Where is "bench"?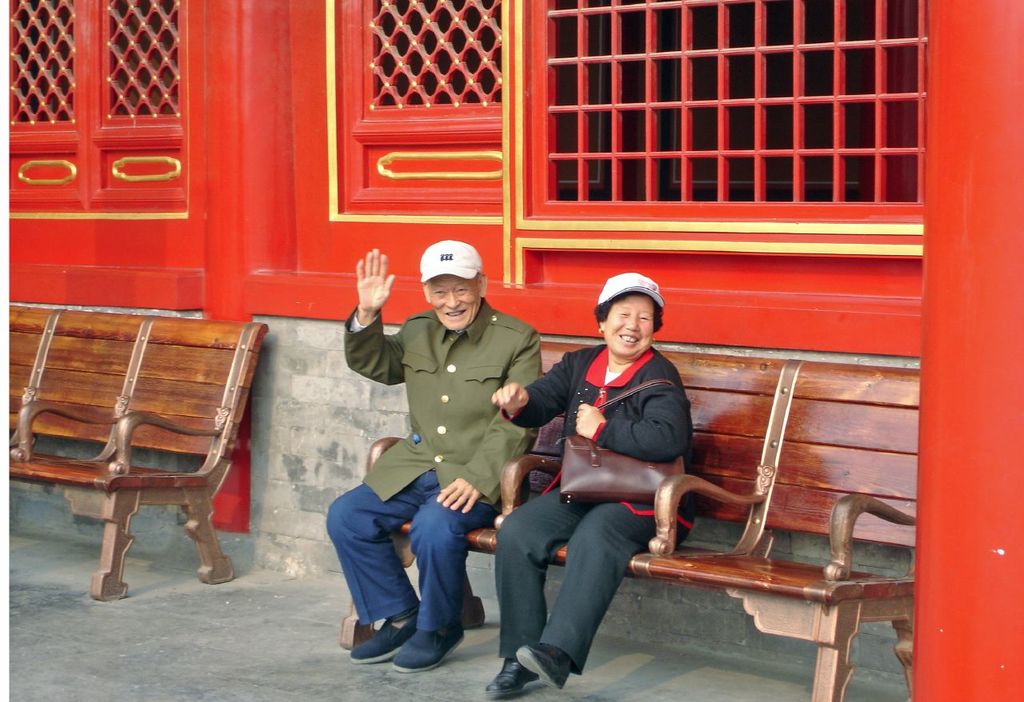
15,293,263,626.
